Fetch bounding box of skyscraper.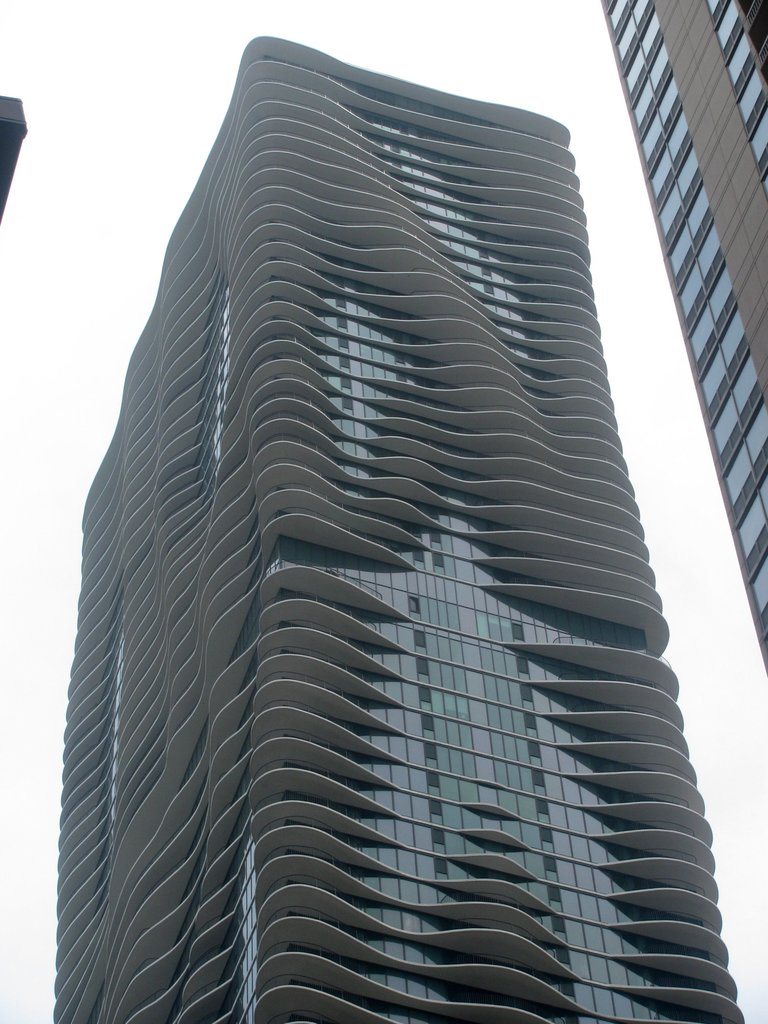
Bbox: (x1=589, y1=0, x2=767, y2=669).
